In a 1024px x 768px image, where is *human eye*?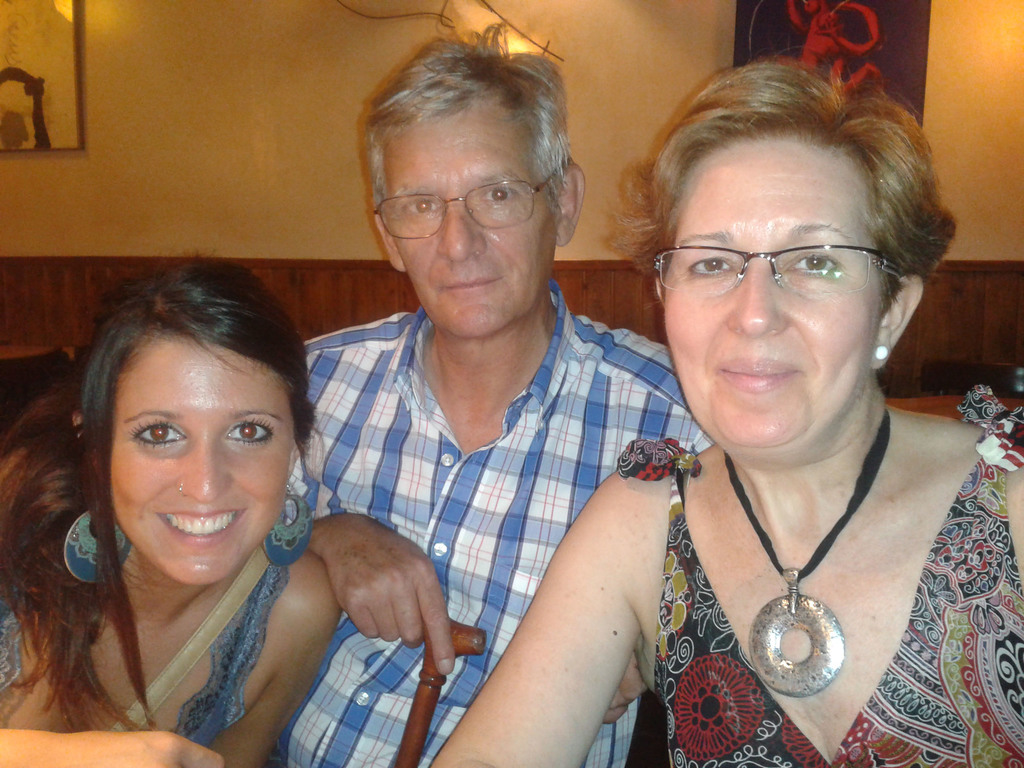
[218,415,276,451].
